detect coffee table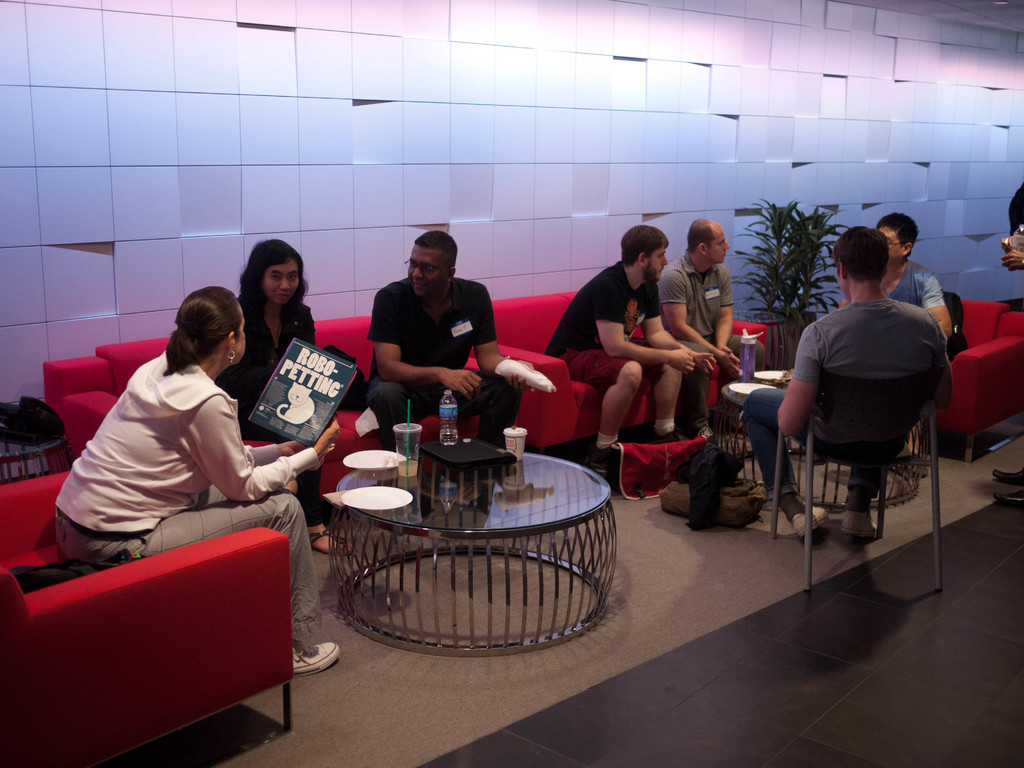
left=721, top=387, right=928, bottom=509
